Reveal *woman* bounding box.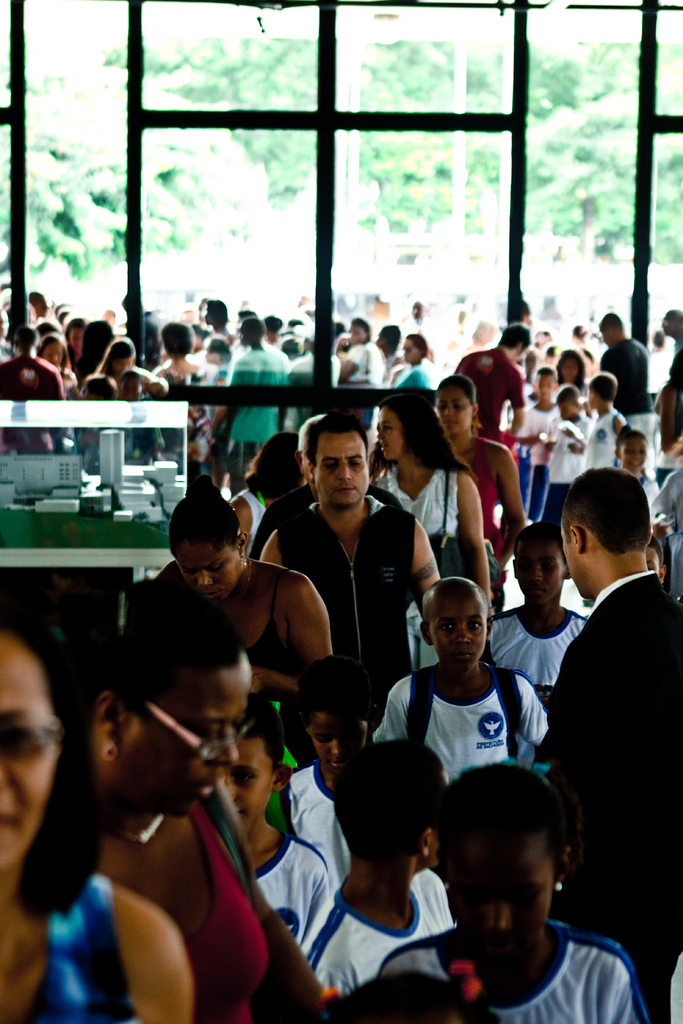
Revealed: [left=29, top=323, right=66, bottom=349].
